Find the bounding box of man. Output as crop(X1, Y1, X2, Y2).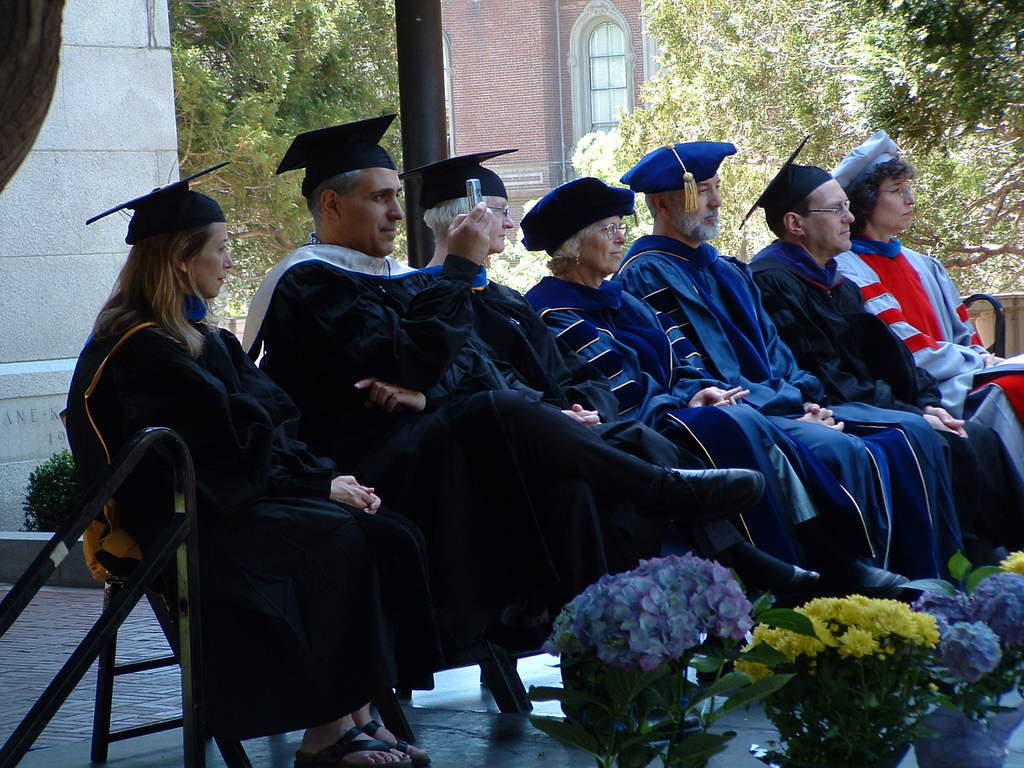
crop(232, 109, 768, 652).
